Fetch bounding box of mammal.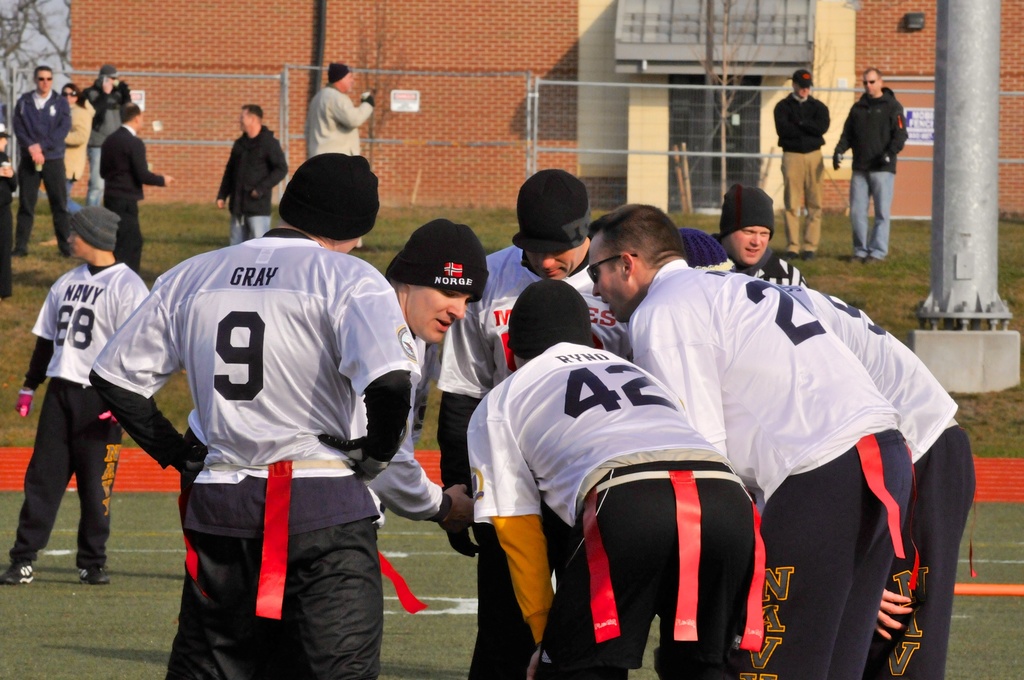
Bbox: 90/155/422/679.
